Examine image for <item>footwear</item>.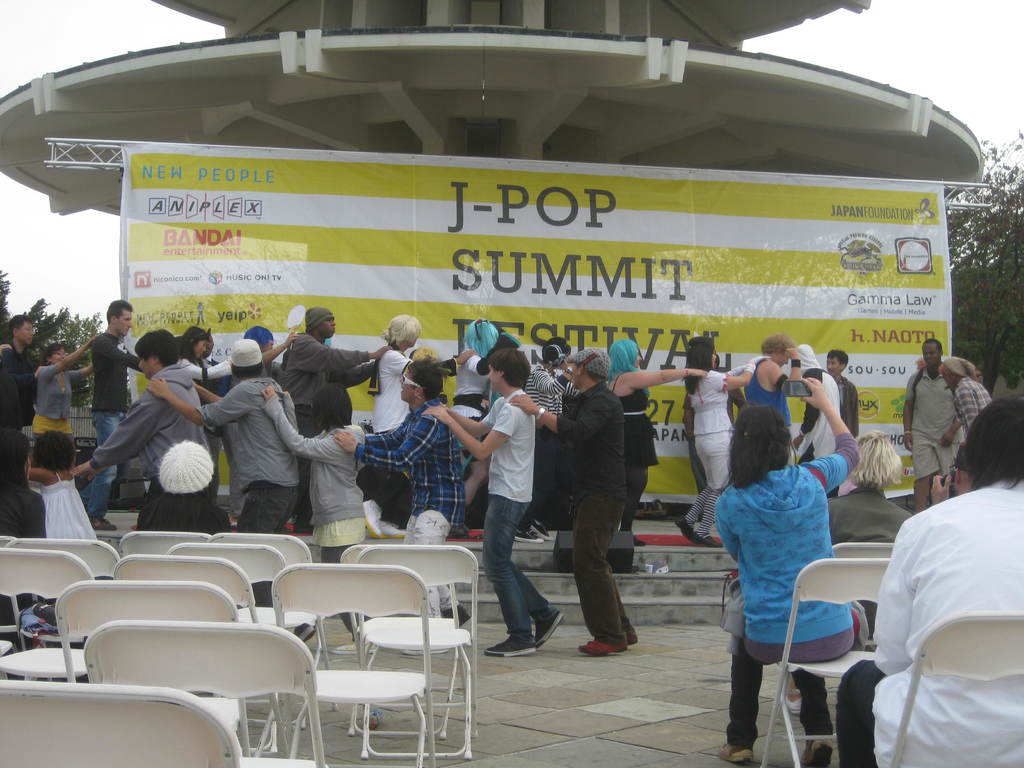
Examination result: locate(714, 743, 754, 763).
